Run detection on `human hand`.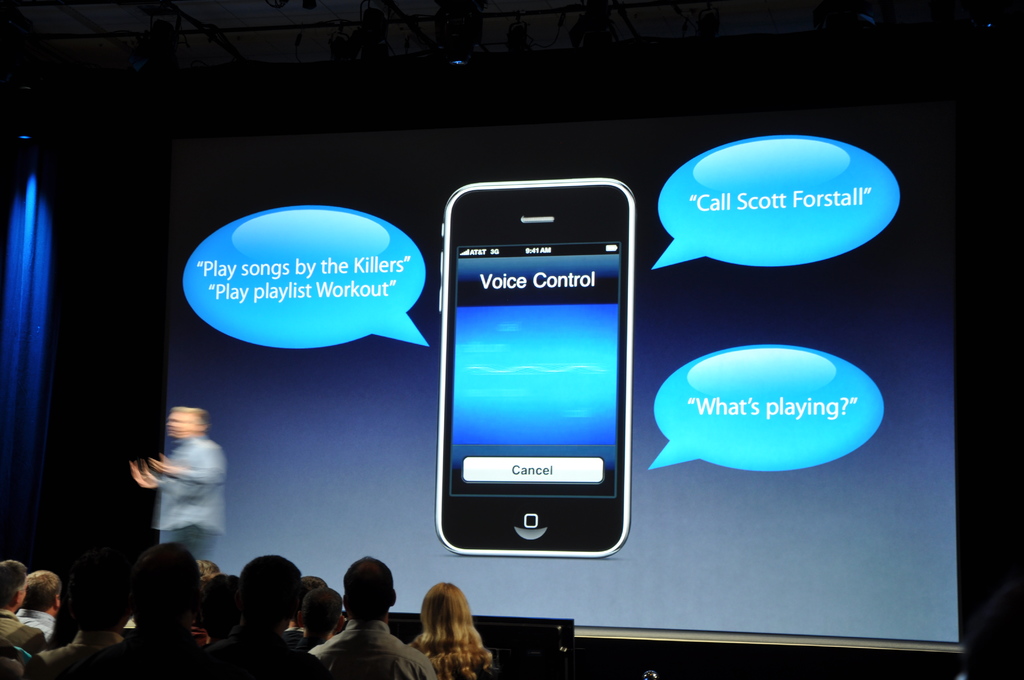
Result: [left=125, top=464, right=153, bottom=491].
